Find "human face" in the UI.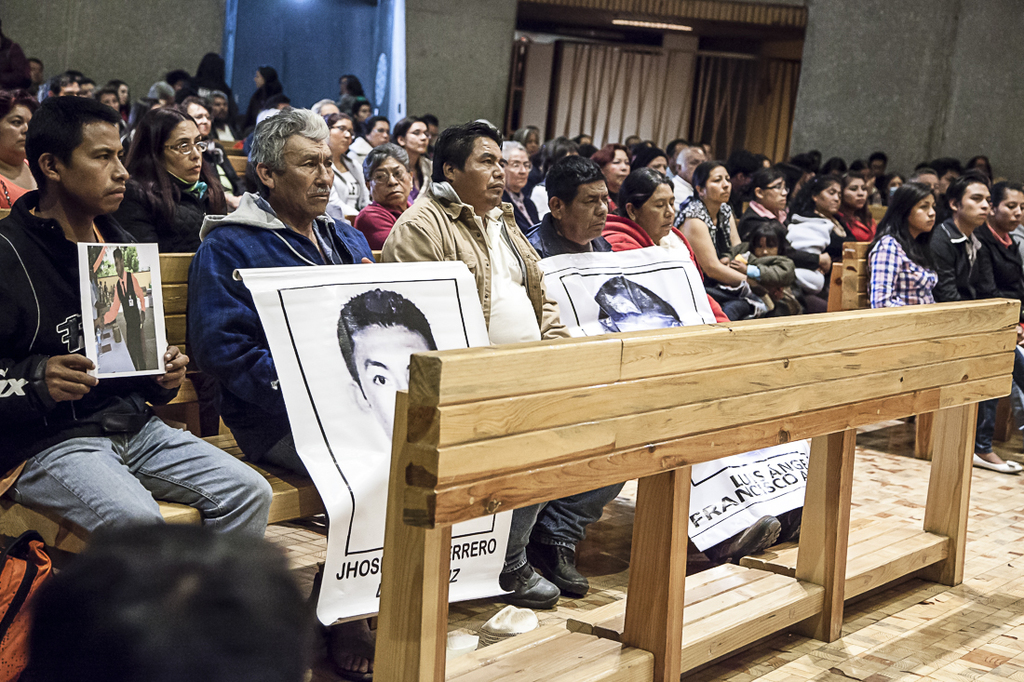
UI element at [405, 124, 427, 151].
